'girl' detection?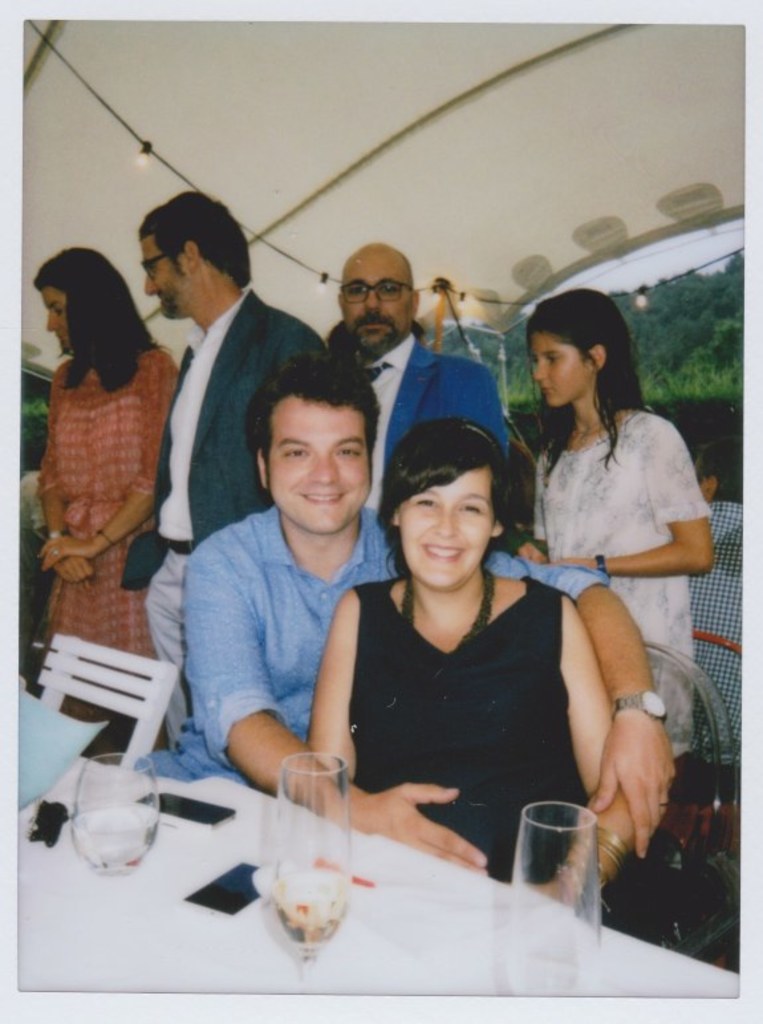
(x1=32, y1=252, x2=180, y2=720)
